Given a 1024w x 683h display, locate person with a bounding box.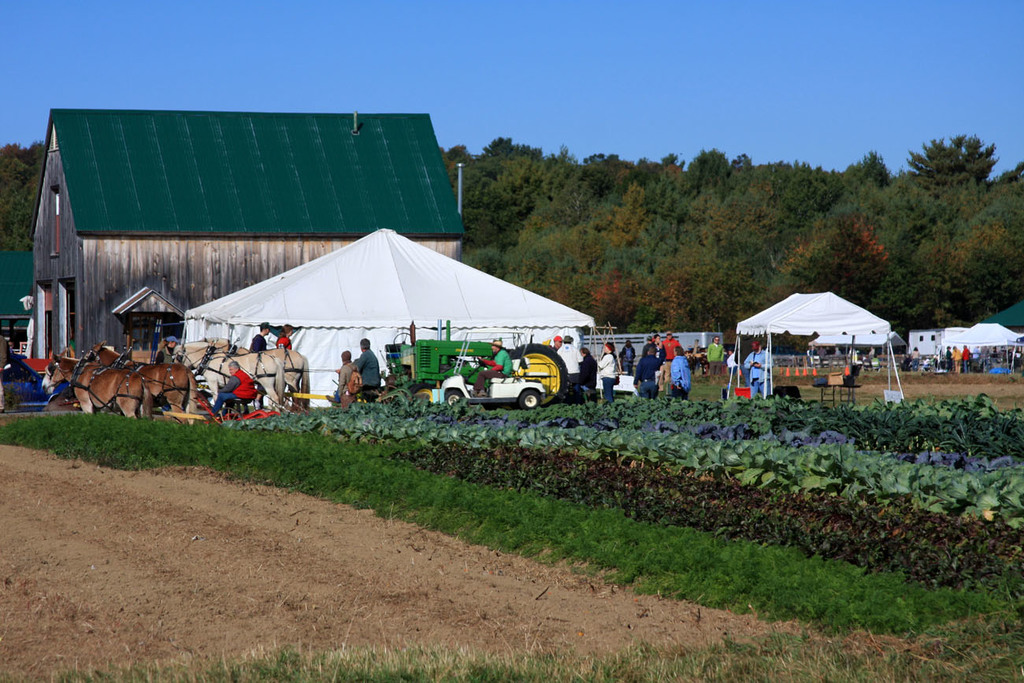
Located: (348,340,383,401).
